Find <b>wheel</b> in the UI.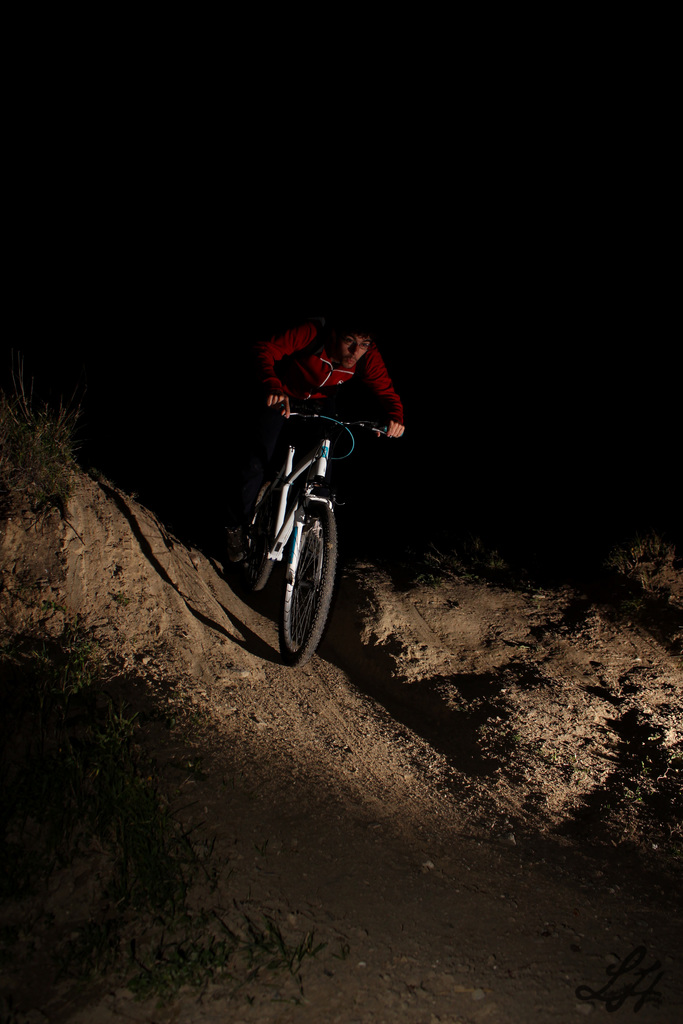
UI element at (268,502,340,652).
